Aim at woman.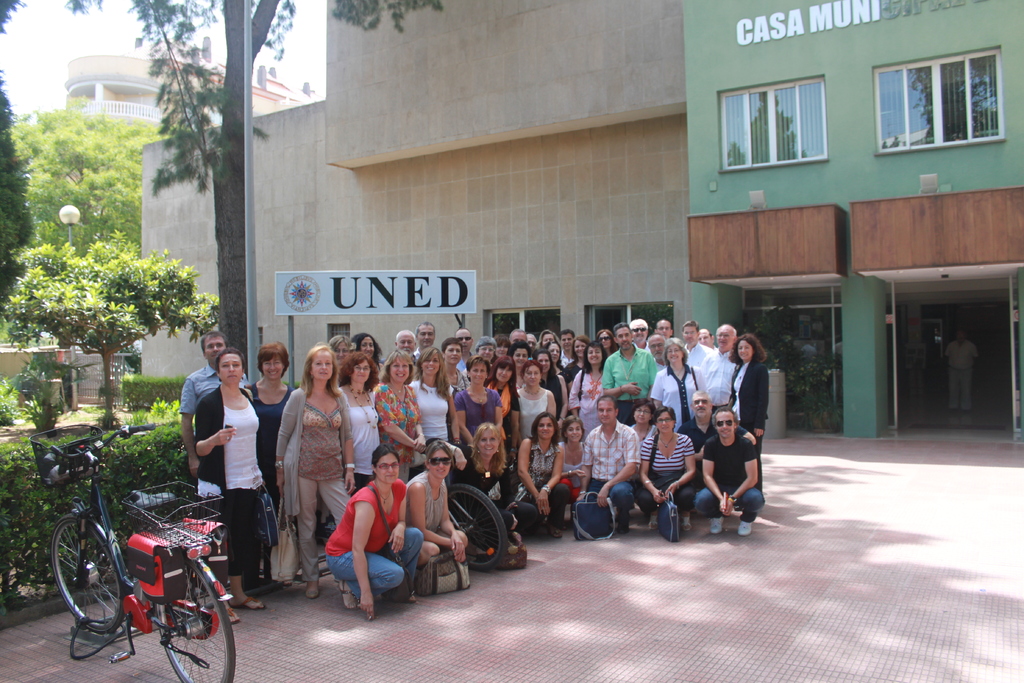
Aimed at rect(476, 335, 495, 362).
